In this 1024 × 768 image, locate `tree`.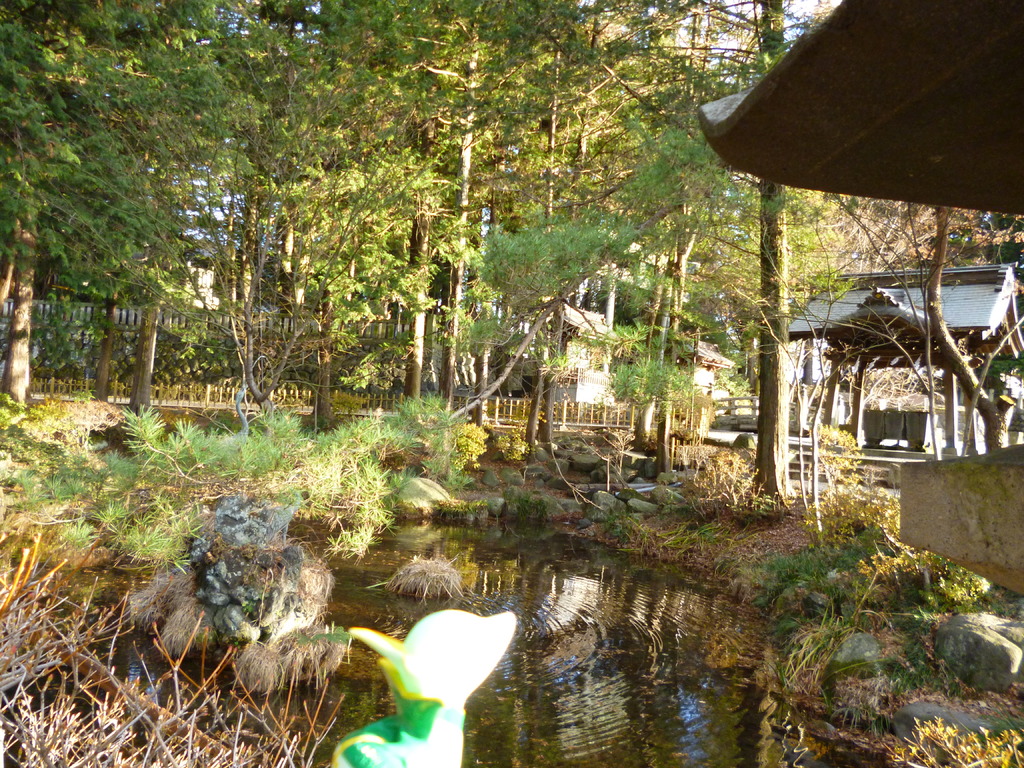
Bounding box: l=58, t=0, r=226, b=417.
